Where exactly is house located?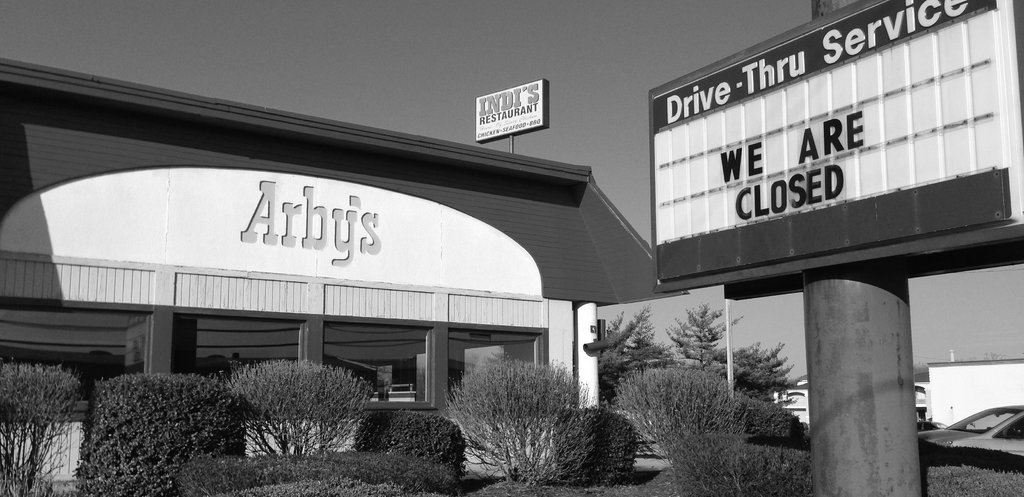
Its bounding box is box=[0, 54, 685, 478].
